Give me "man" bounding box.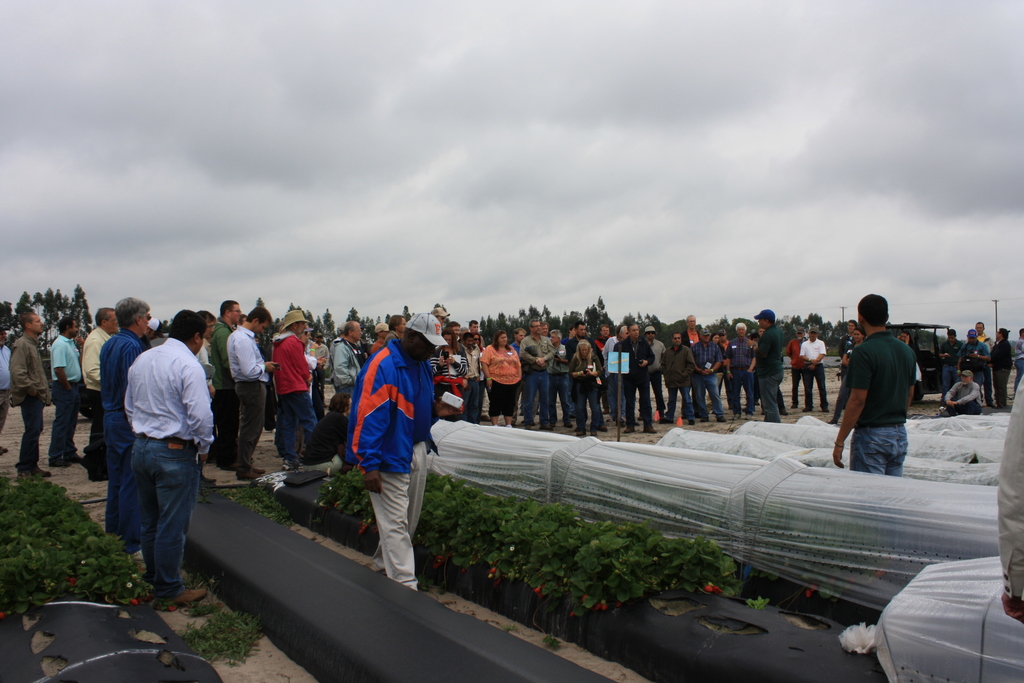
[left=50, top=317, right=81, bottom=465].
